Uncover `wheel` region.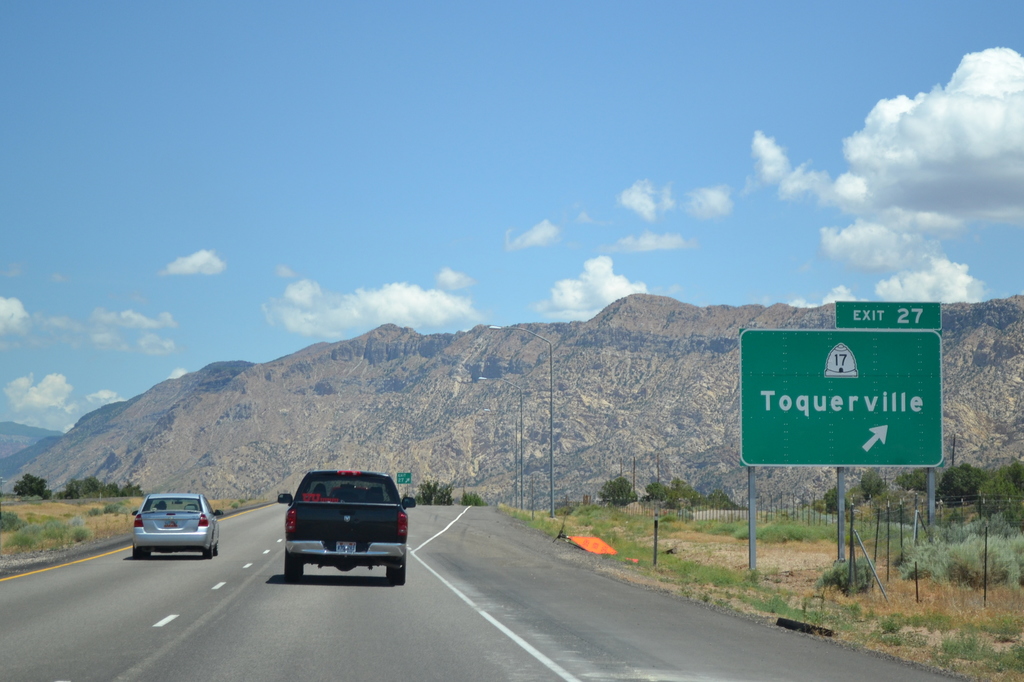
Uncovered: bbox=[201, 548, 213, 560].
